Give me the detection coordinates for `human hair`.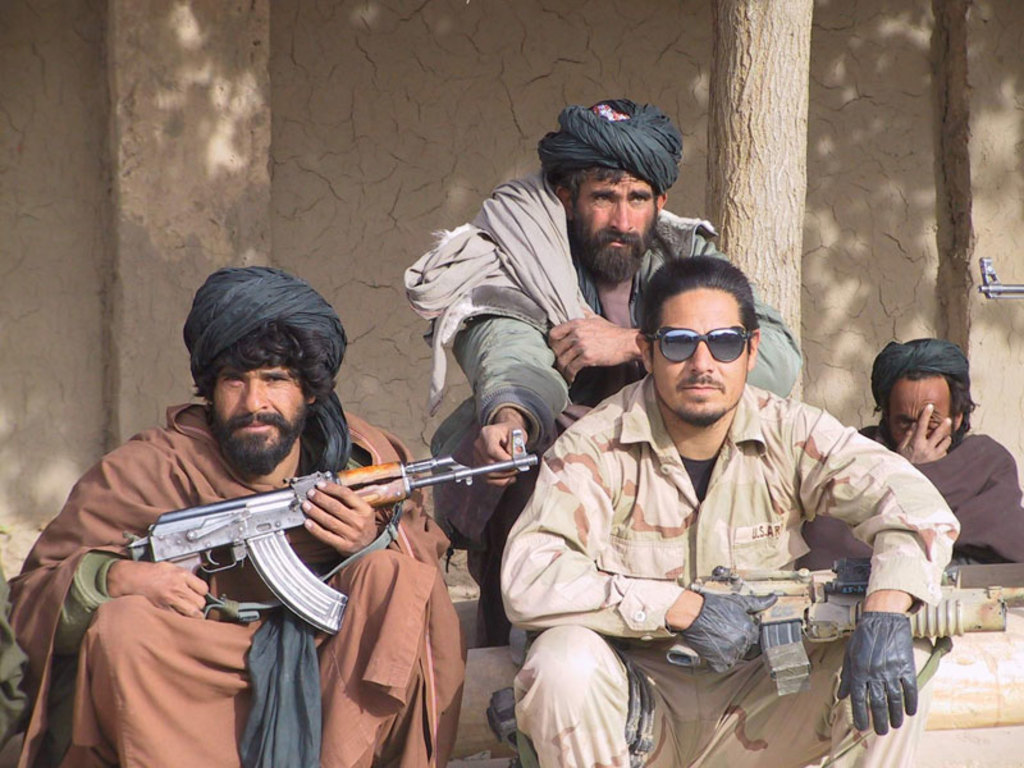
bbox(640, 253, 759, 358).
